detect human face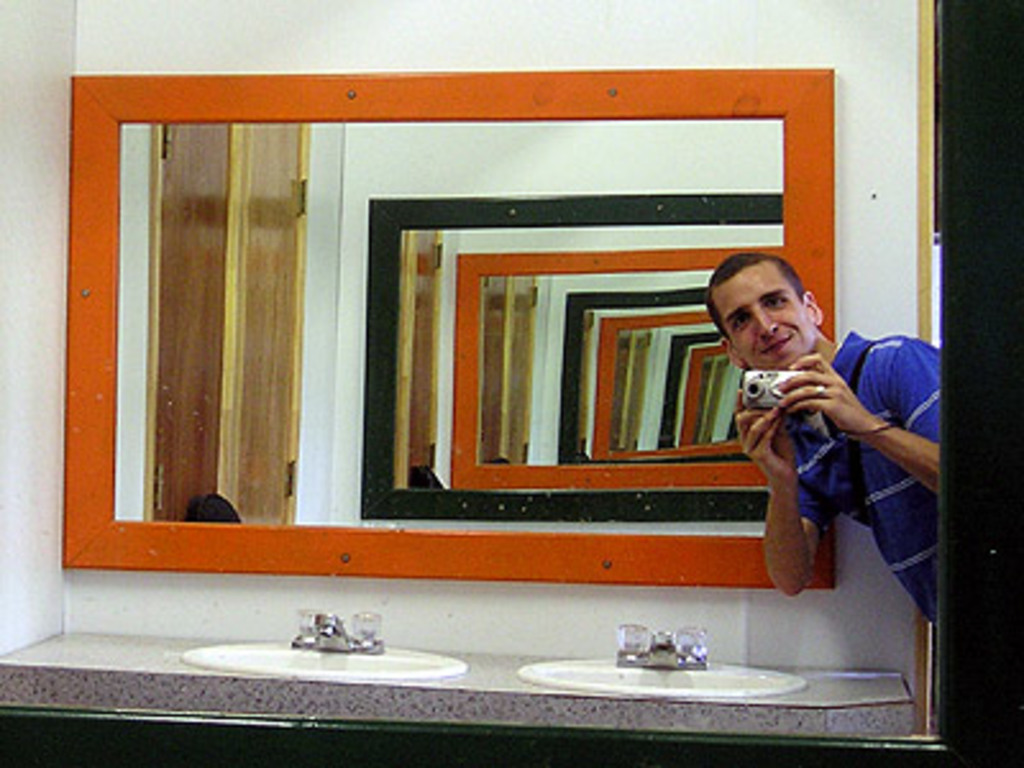
region(709, 261, 817, 369)
